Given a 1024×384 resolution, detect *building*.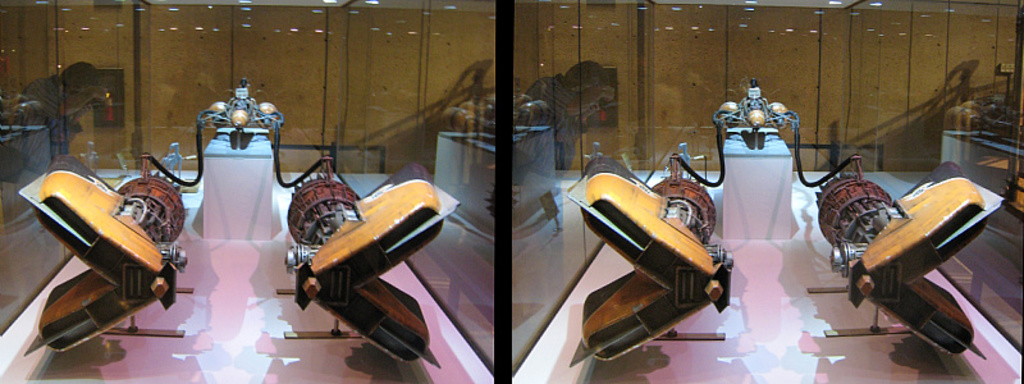
{"left": 0, "top": 0, "right": 1023, "bottom": 383}.
